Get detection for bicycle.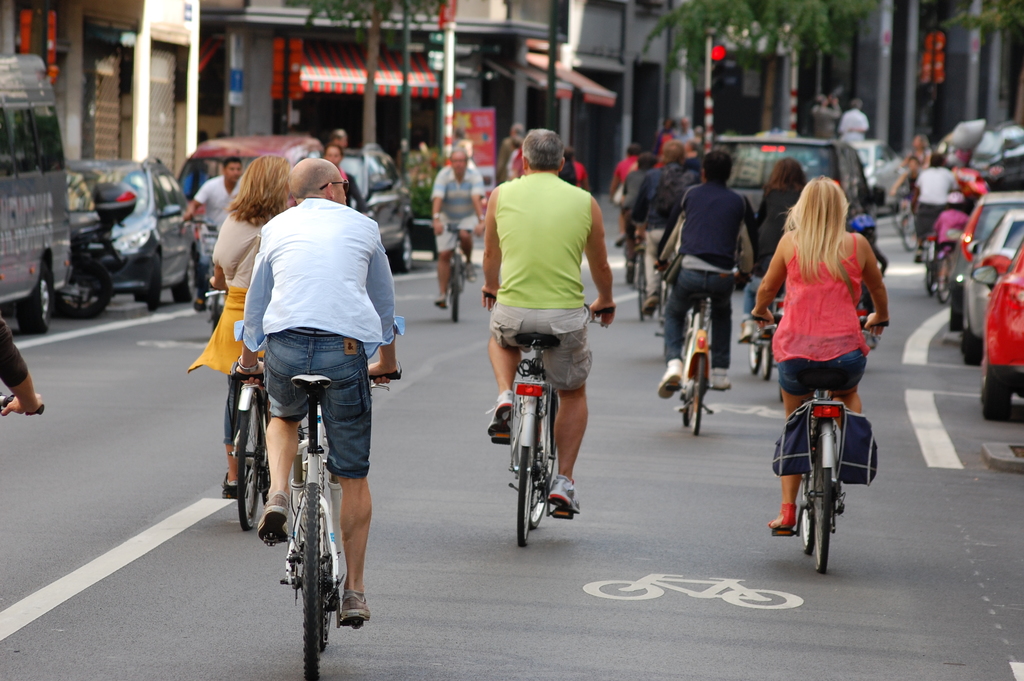
Detection: l=748, t=288, r=782, b=384.
